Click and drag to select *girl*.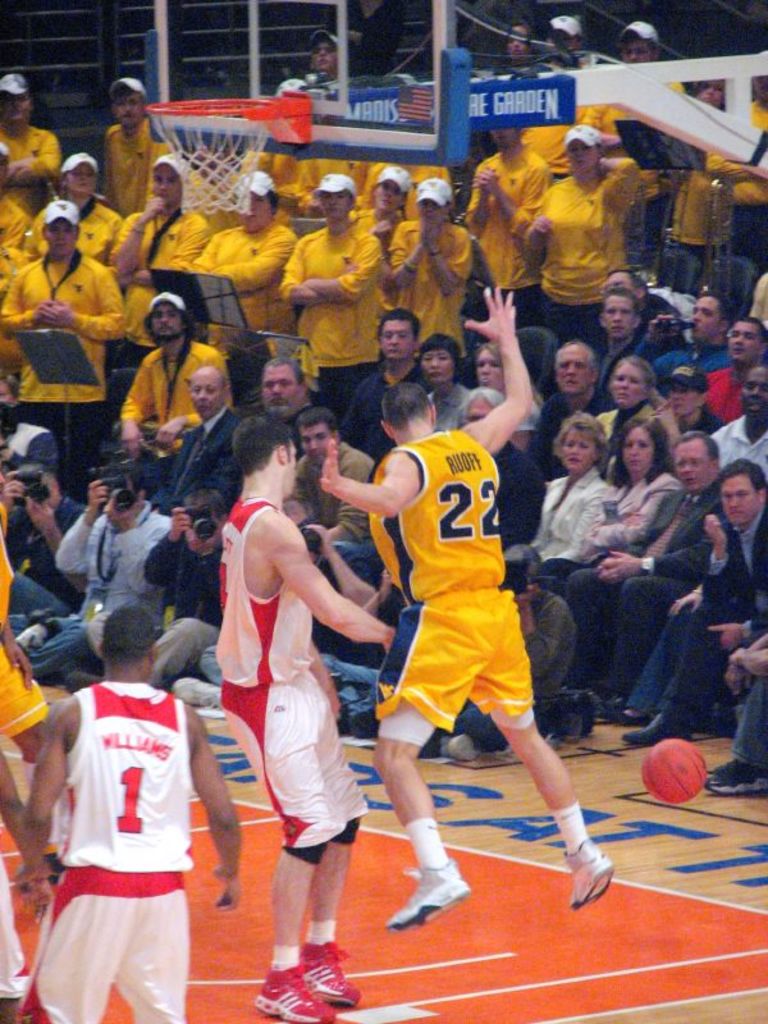
Selection: bbox=[513, 120, 648, 352].
